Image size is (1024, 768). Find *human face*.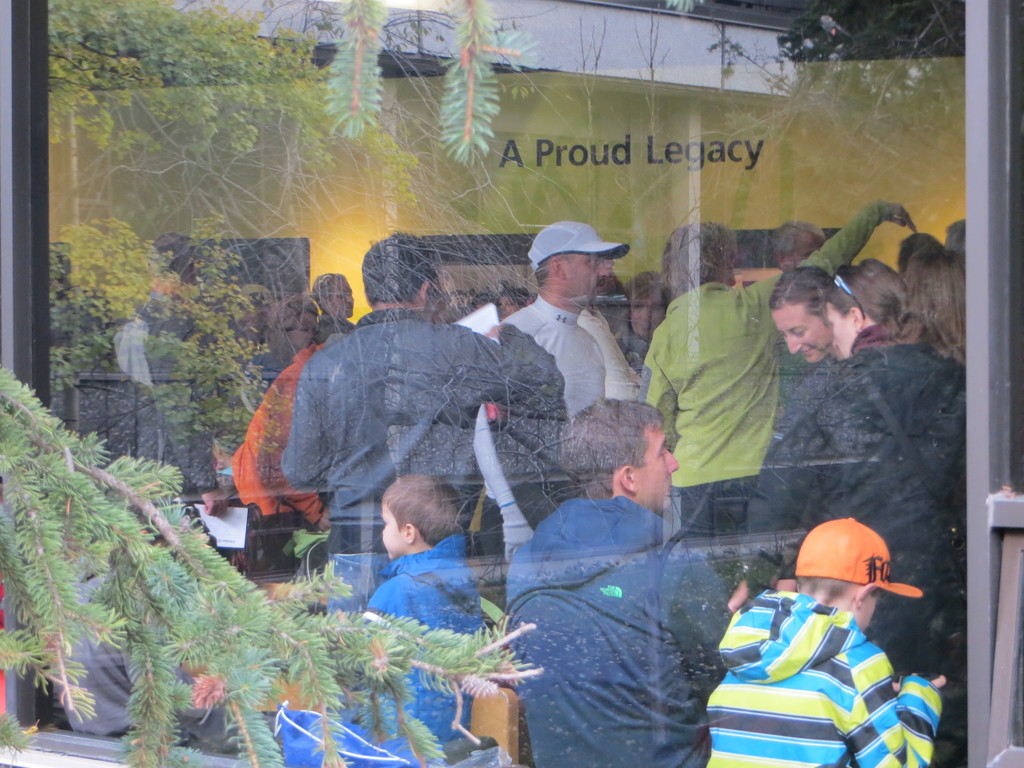
637:426:680:514.
